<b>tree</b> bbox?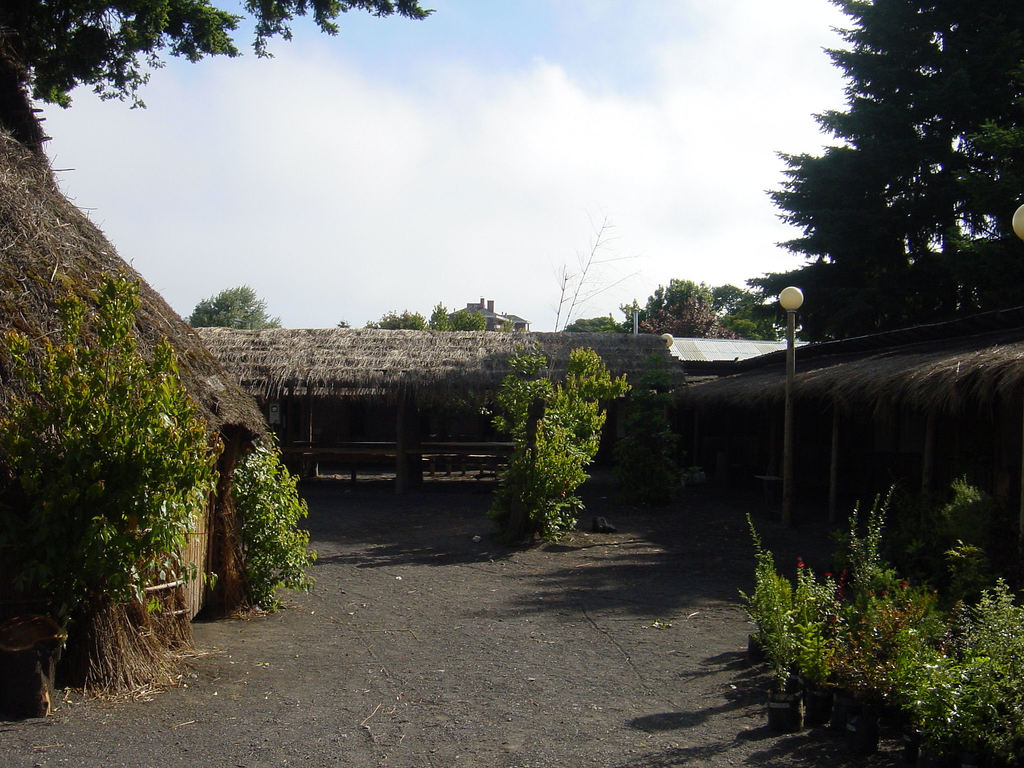
locate(200, 439, 357, 623)
